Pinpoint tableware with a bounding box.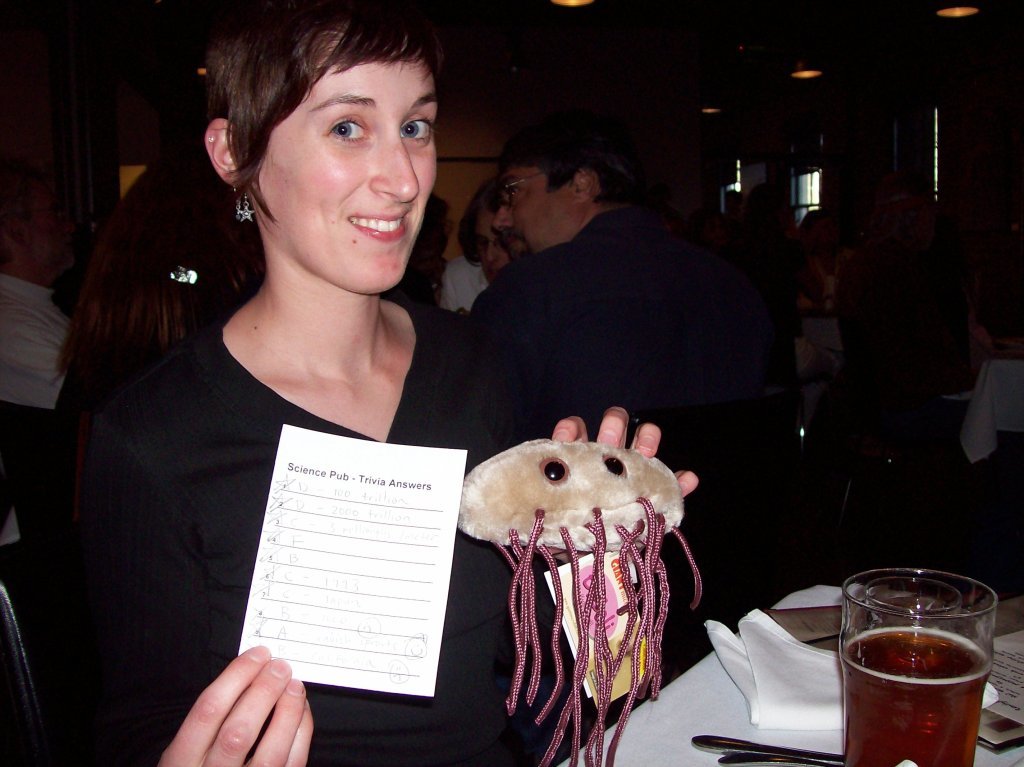
region(715, 760, 821, 765).
